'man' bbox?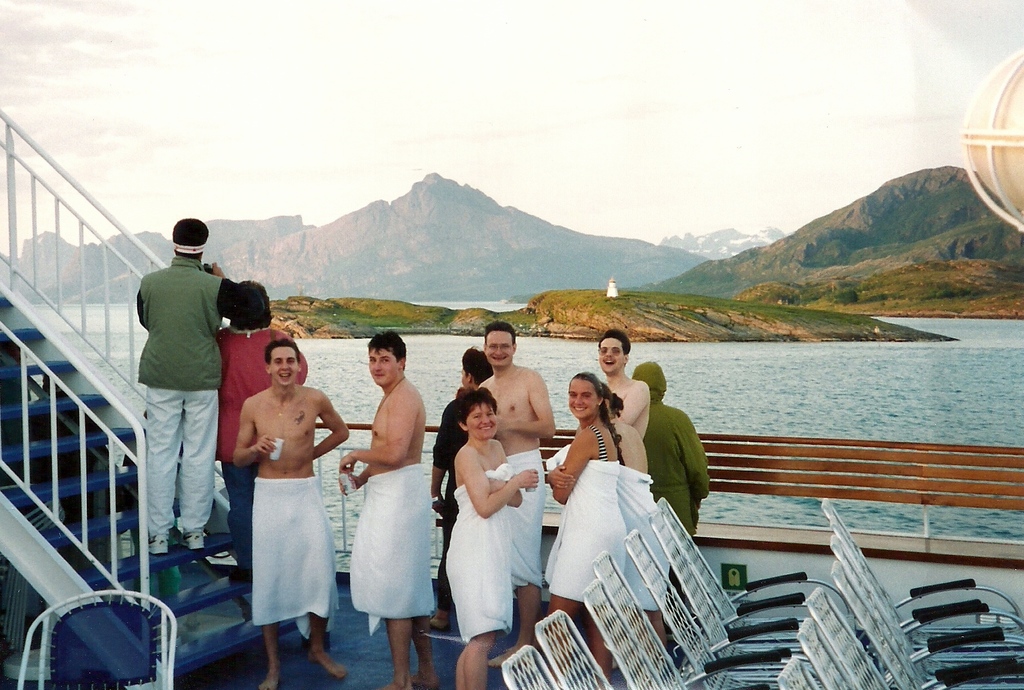
575 329 650 438
